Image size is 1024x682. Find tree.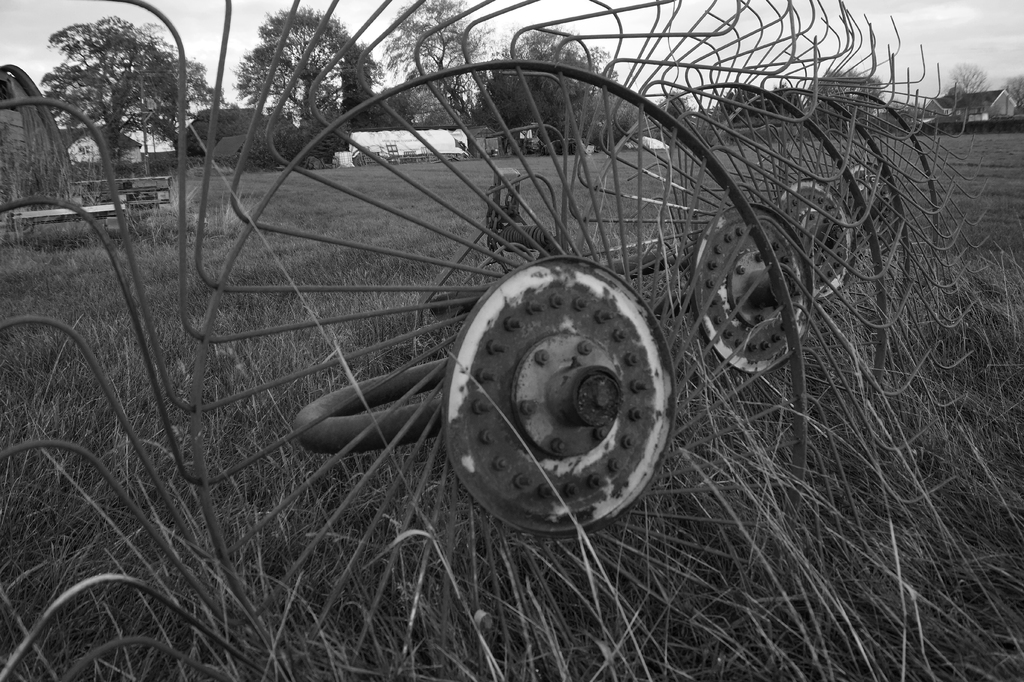
[x1=204, y1=4, x2=408, y2=150].
